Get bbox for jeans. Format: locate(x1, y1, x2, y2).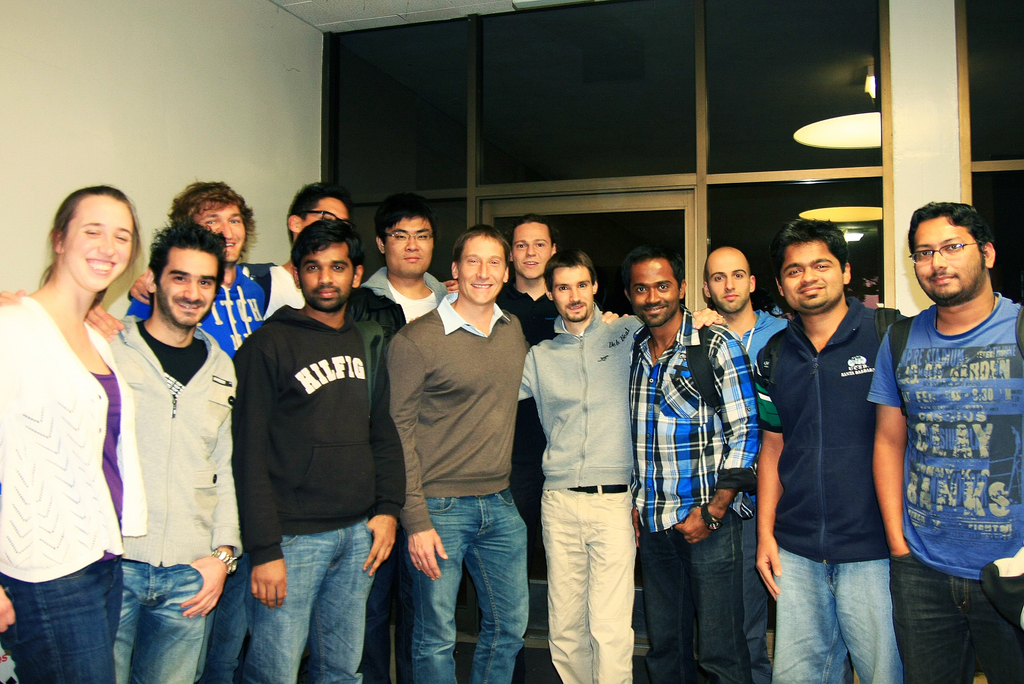
locate(4, 551, 120, 683).
